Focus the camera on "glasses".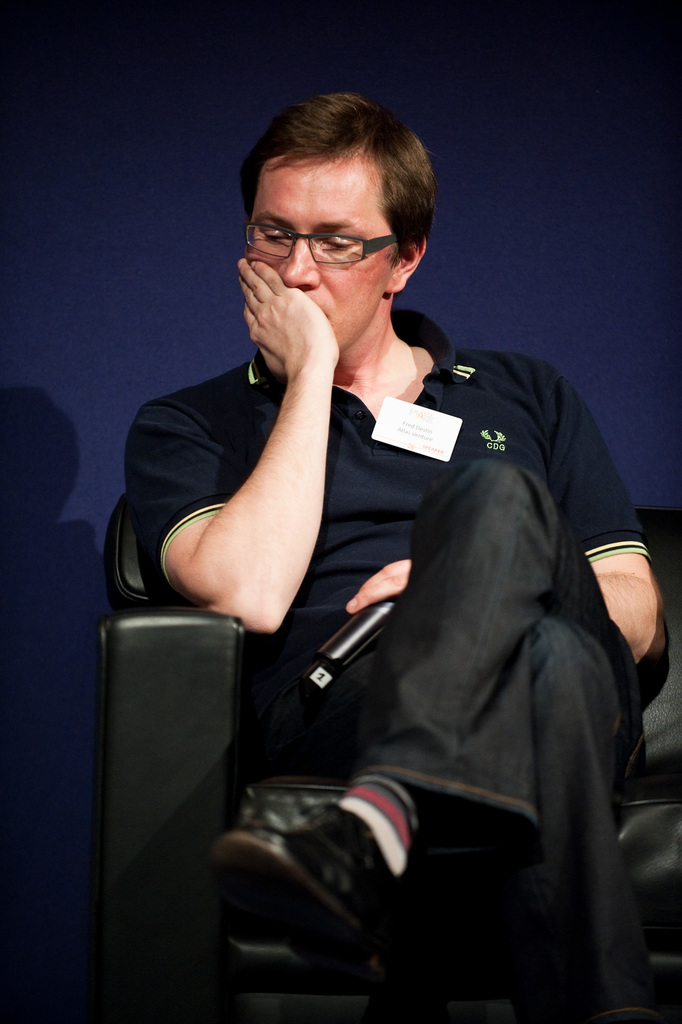
Focus region: box(243, 213, 408, 266).
